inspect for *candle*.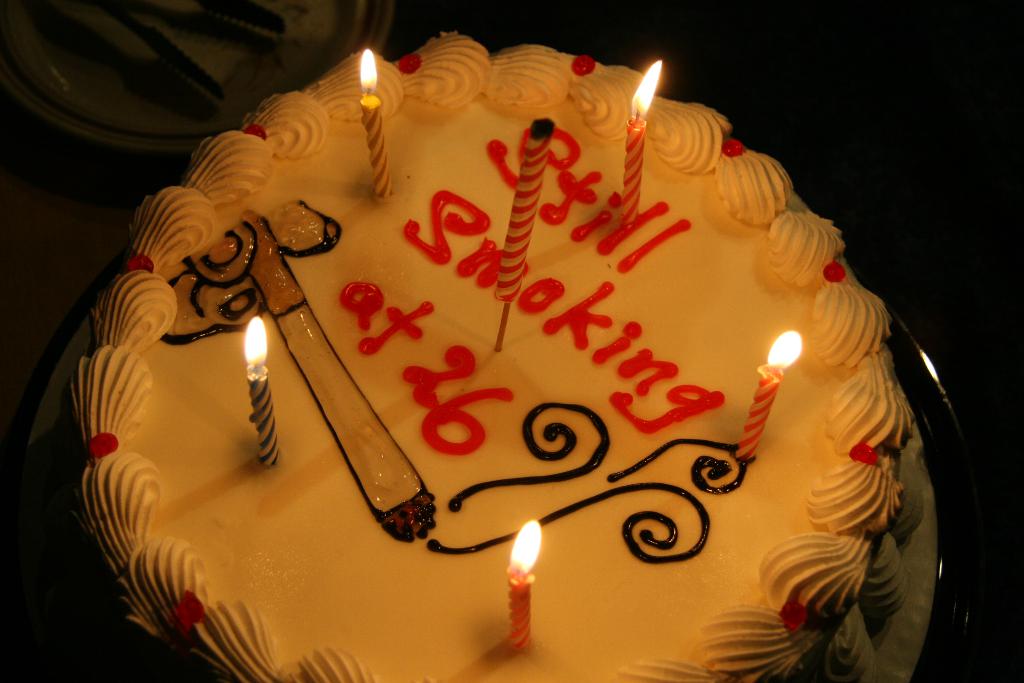
Inspection: BBox(493, 117, 554, 306).
